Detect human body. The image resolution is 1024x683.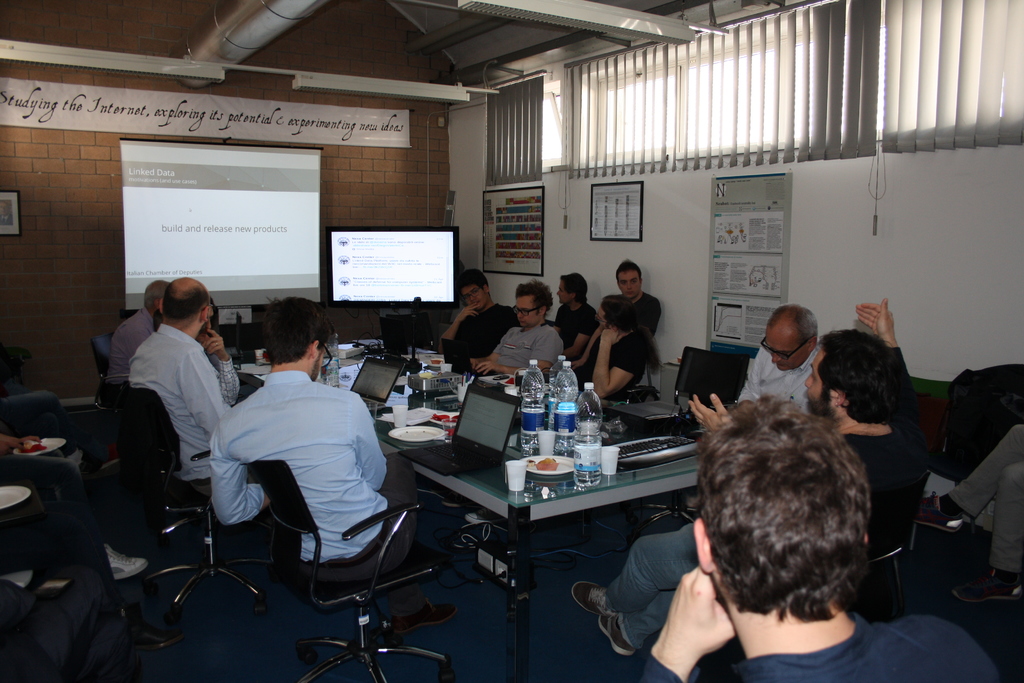
132:327:237:483.
